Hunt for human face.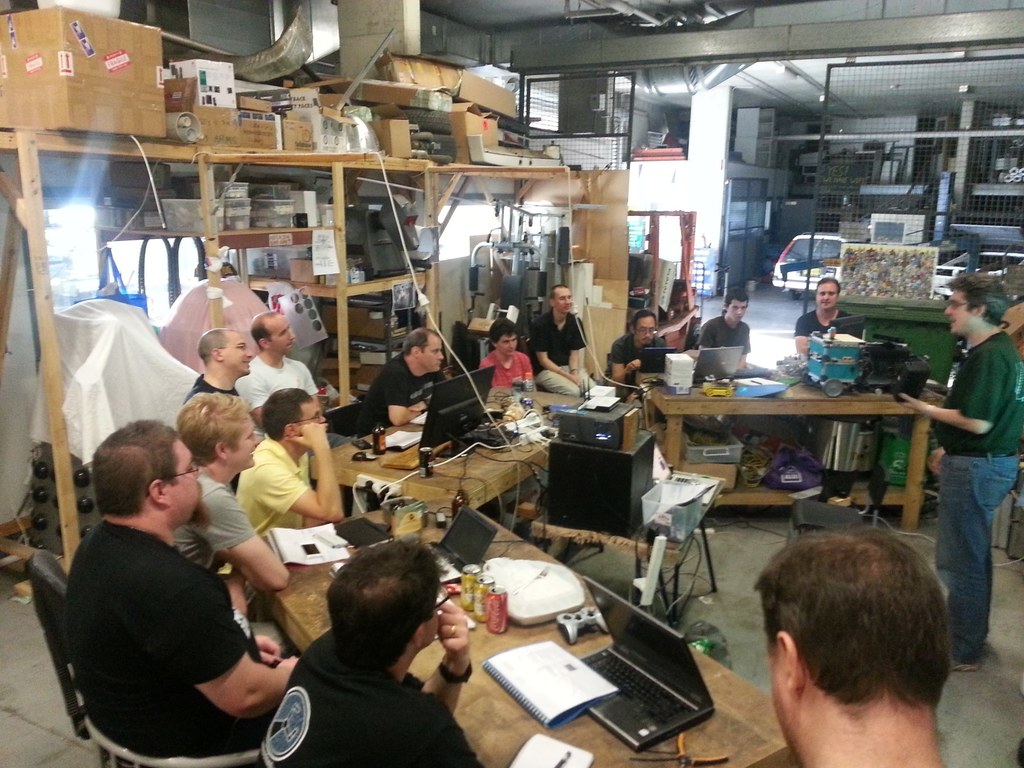
Hunted down at box(769, 642, 789, 744).
